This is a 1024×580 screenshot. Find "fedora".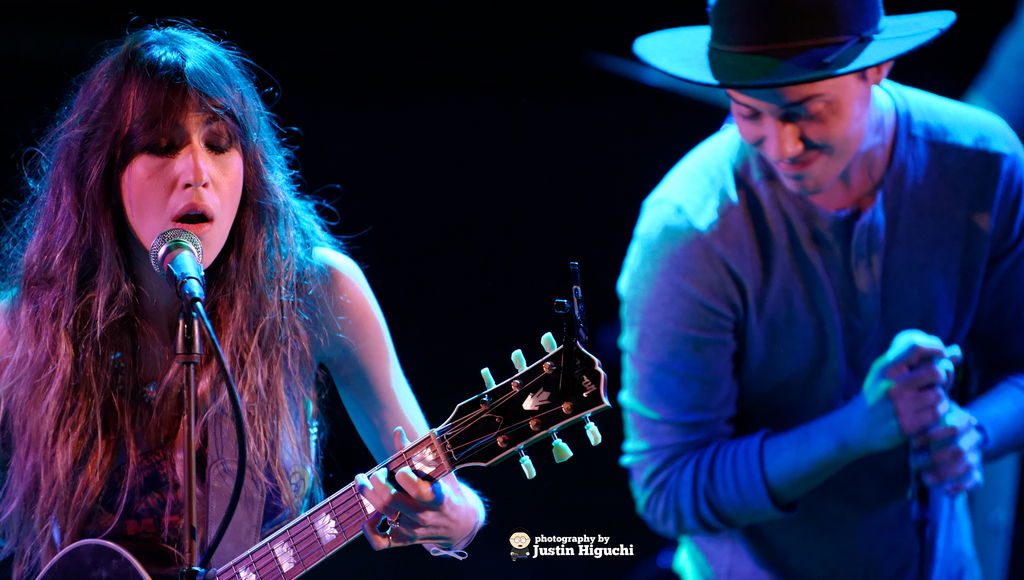
Bounding box: 630/0/961/96.
